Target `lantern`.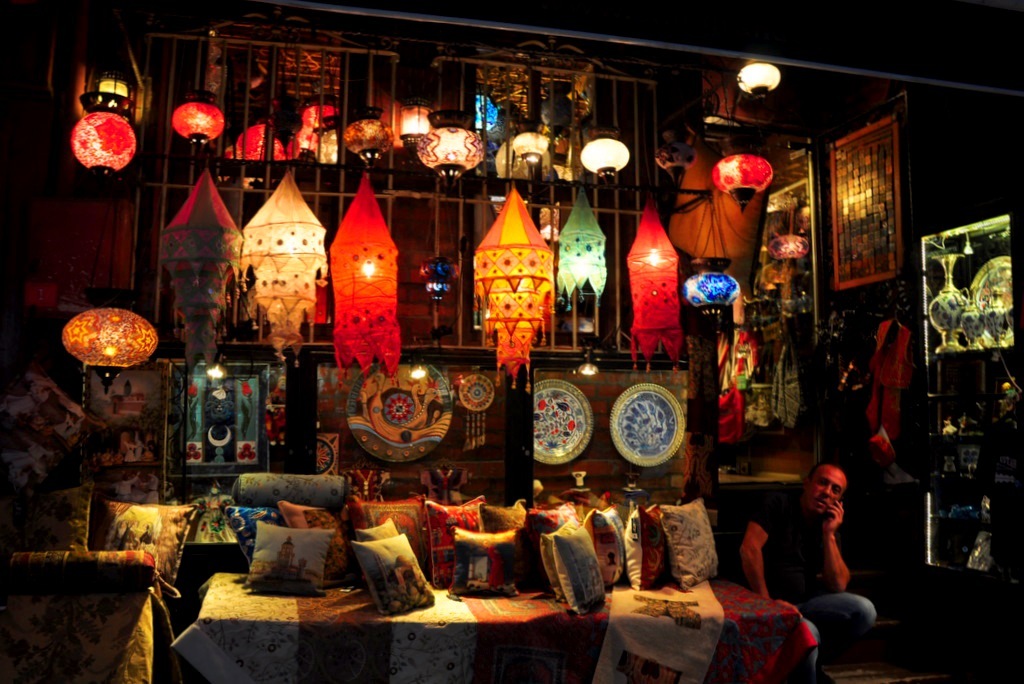
Target region: (713, 142, 777, 214).
